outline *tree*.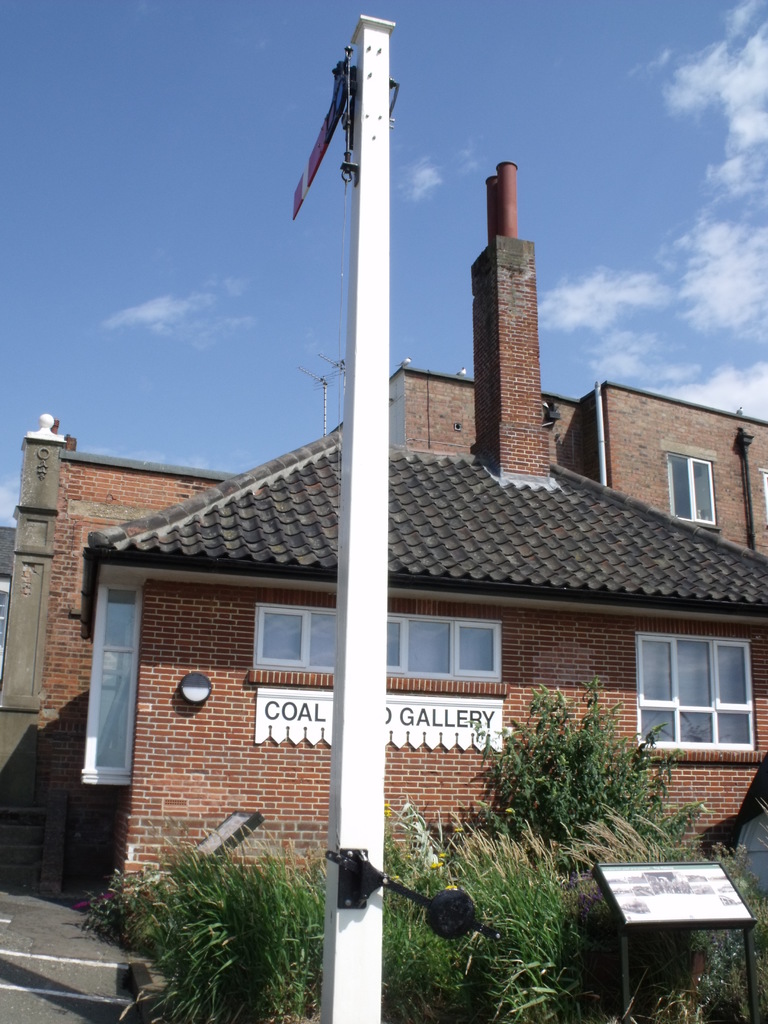
Outline: pyautogui.locateOnScreen(461, 684, 687, 862).
